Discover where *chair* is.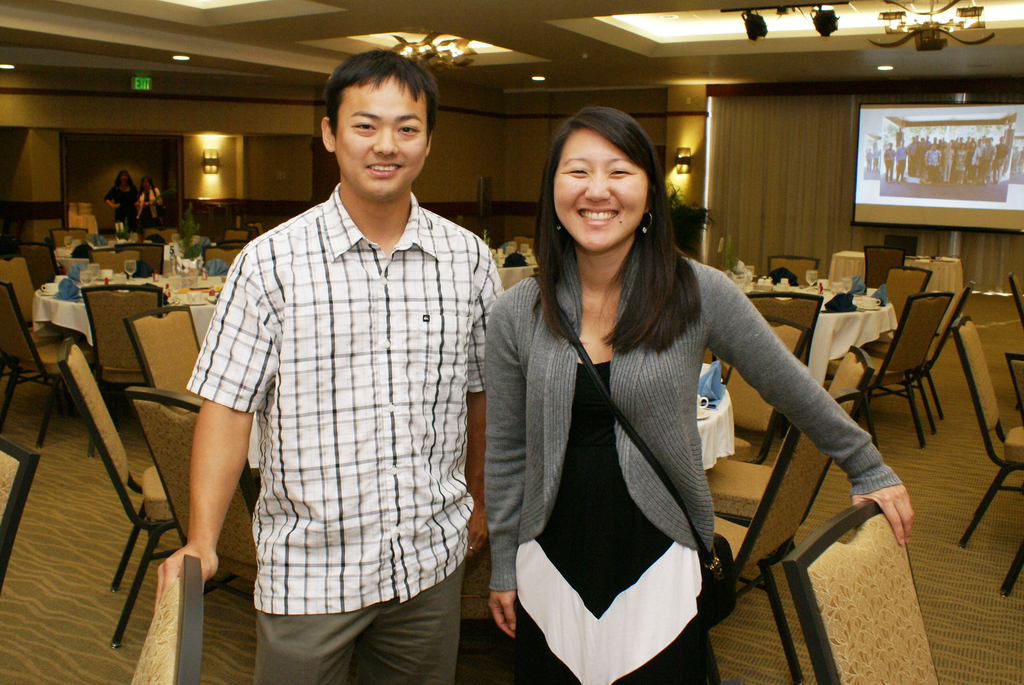
Discovered at (x1=0, y1=248, x2=53, y2=386).
